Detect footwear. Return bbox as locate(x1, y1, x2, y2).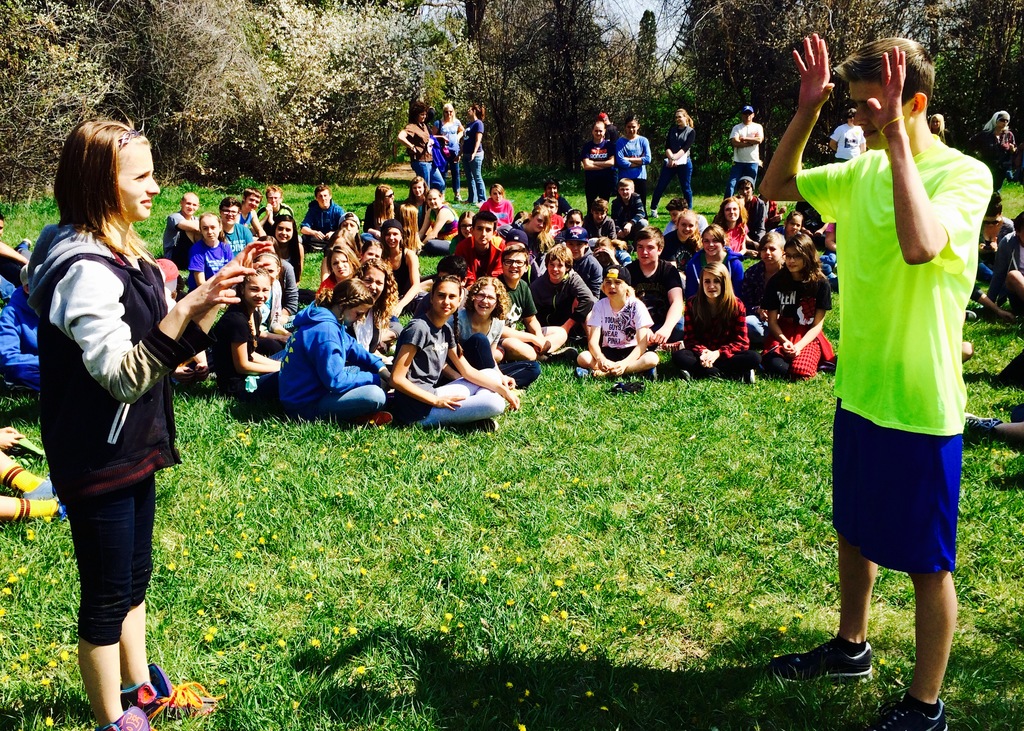
locate(462, 421, 496, 433).
